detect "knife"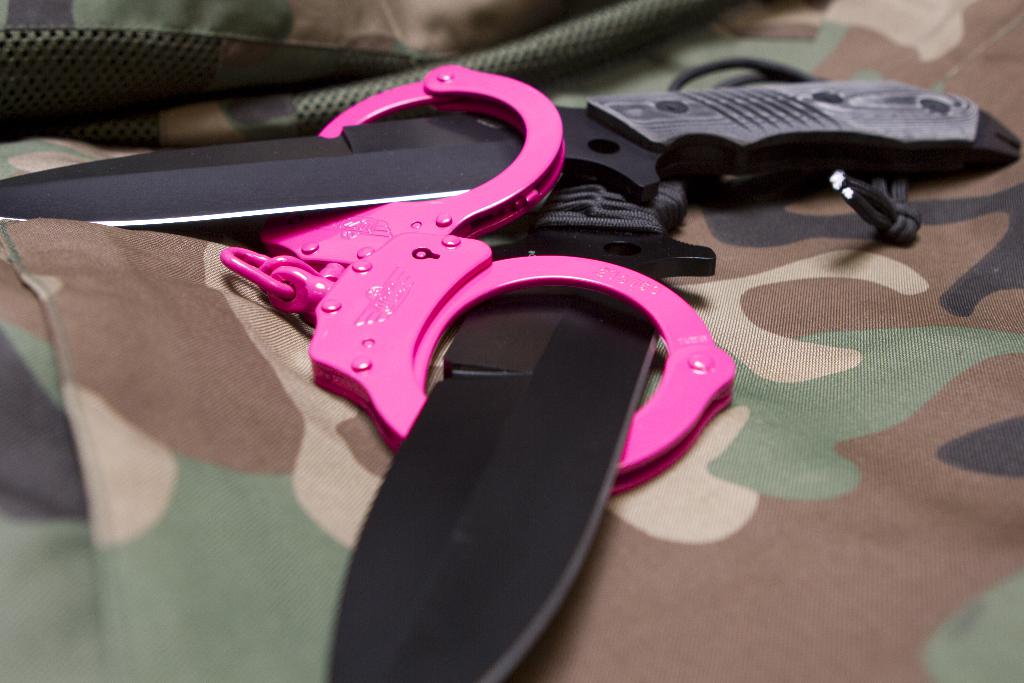
bbox(325, 58, 924, 682)
